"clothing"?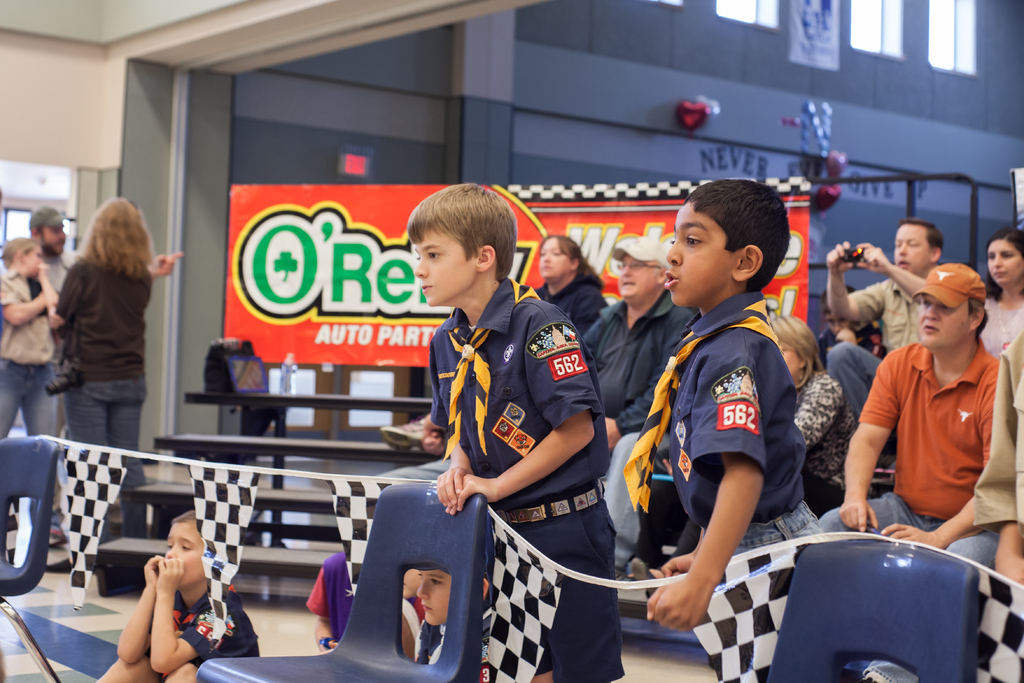
crop(1, 270, 67, 447)
